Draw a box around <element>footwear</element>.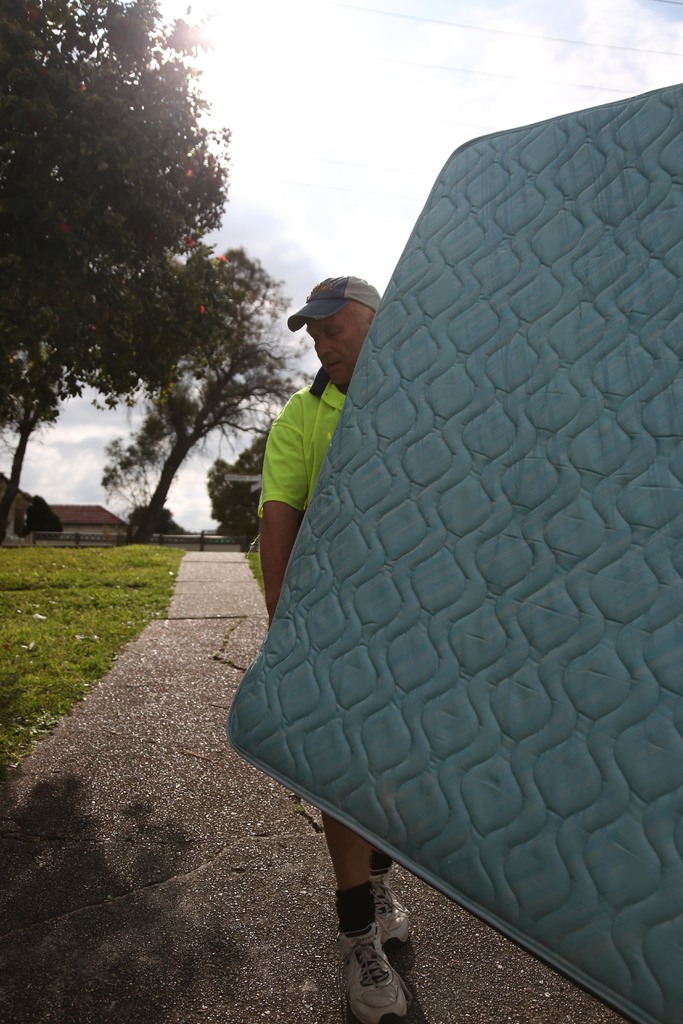
x1=370, y1=874, x2=411, y2=959.
